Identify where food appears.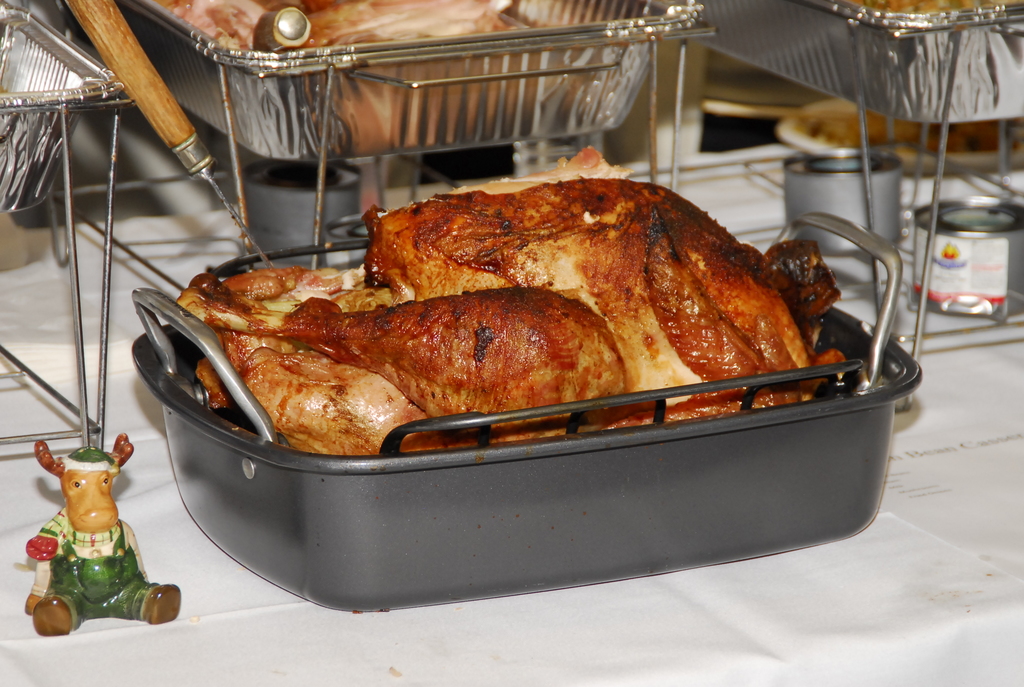
Appears at bbox=(842, 0, 995, 17).
